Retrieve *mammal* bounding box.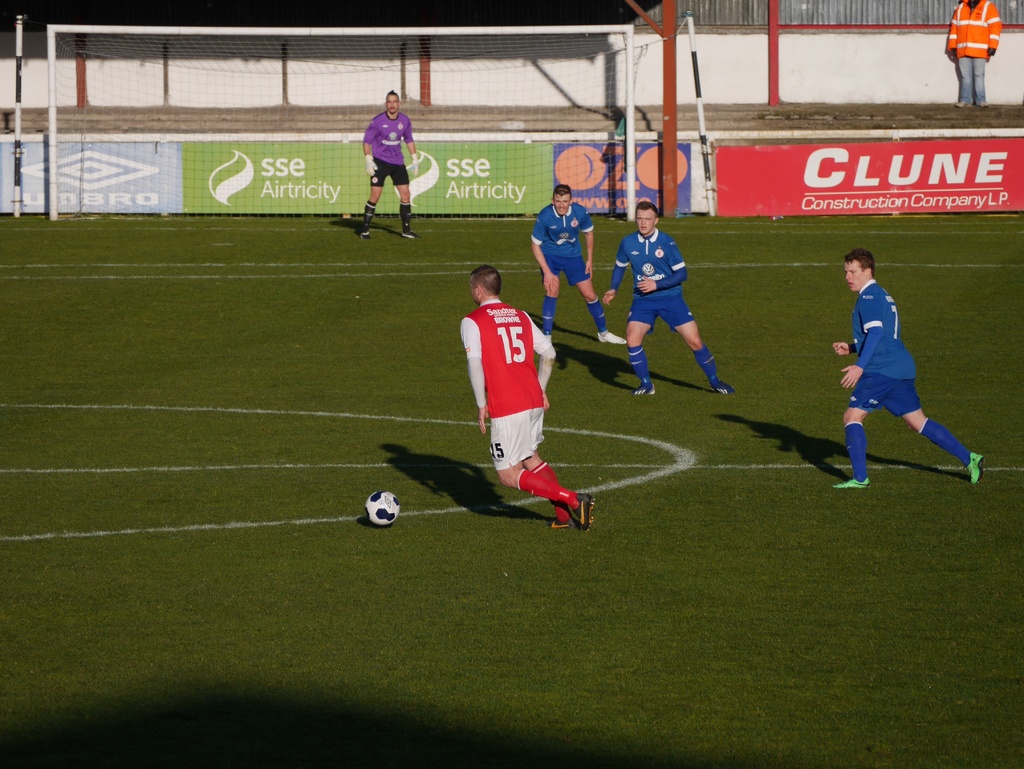
Bounding box: <region>824, 252, 957, 483</region>.
